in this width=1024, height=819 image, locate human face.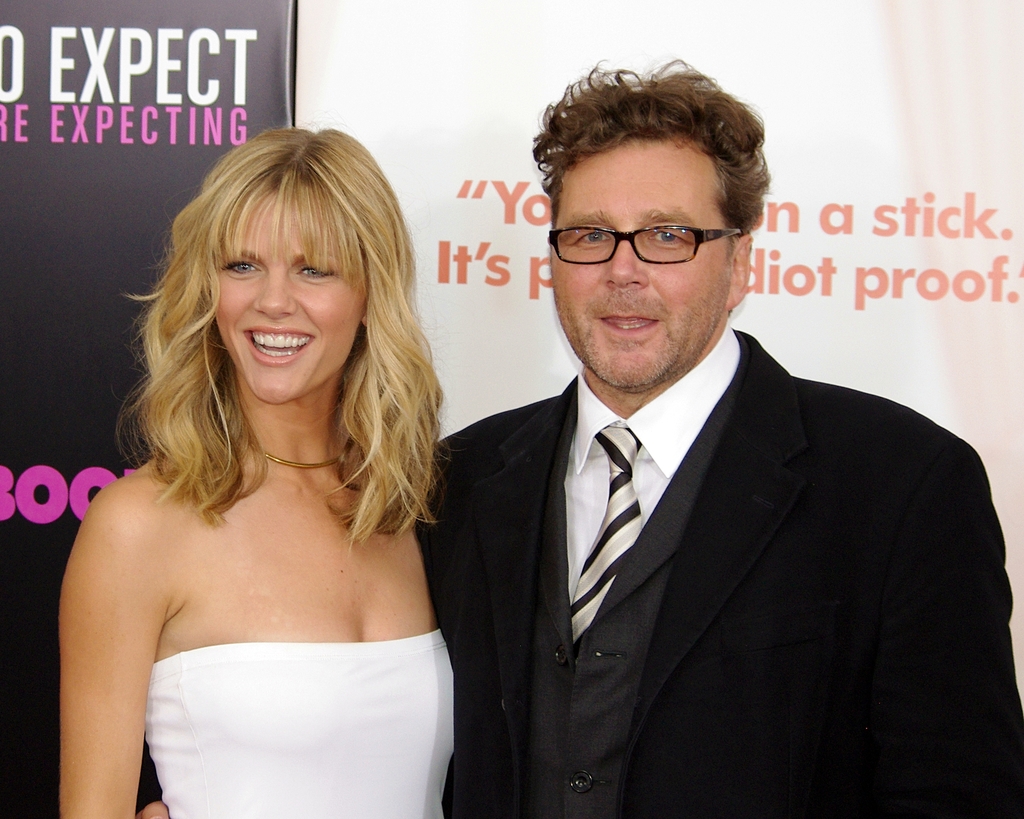
Bounding box: 207/194/365/400.
